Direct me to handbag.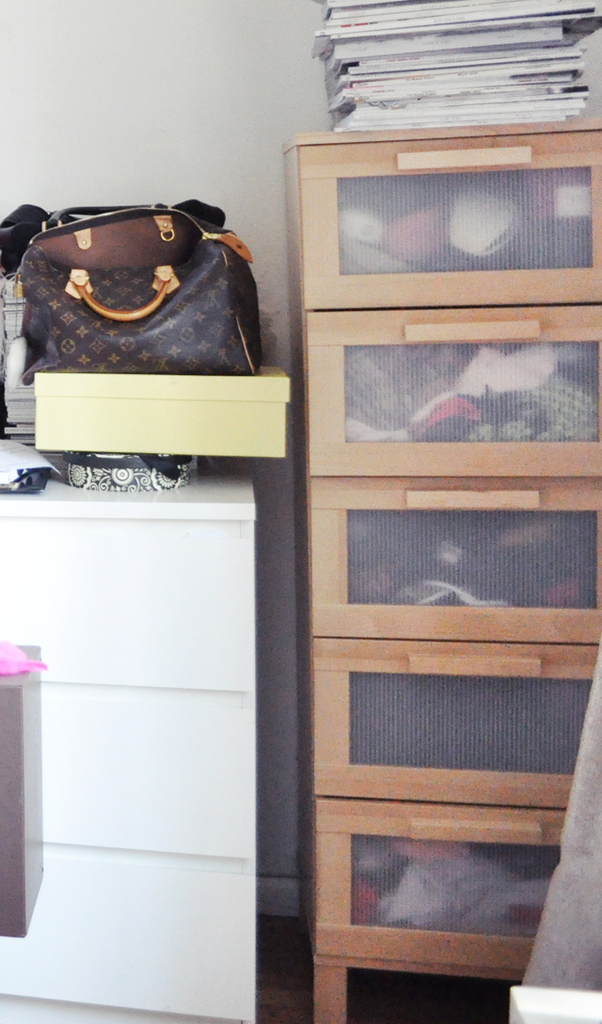
Direction: (x1=3, y1=196, x2=266, y2=383).
